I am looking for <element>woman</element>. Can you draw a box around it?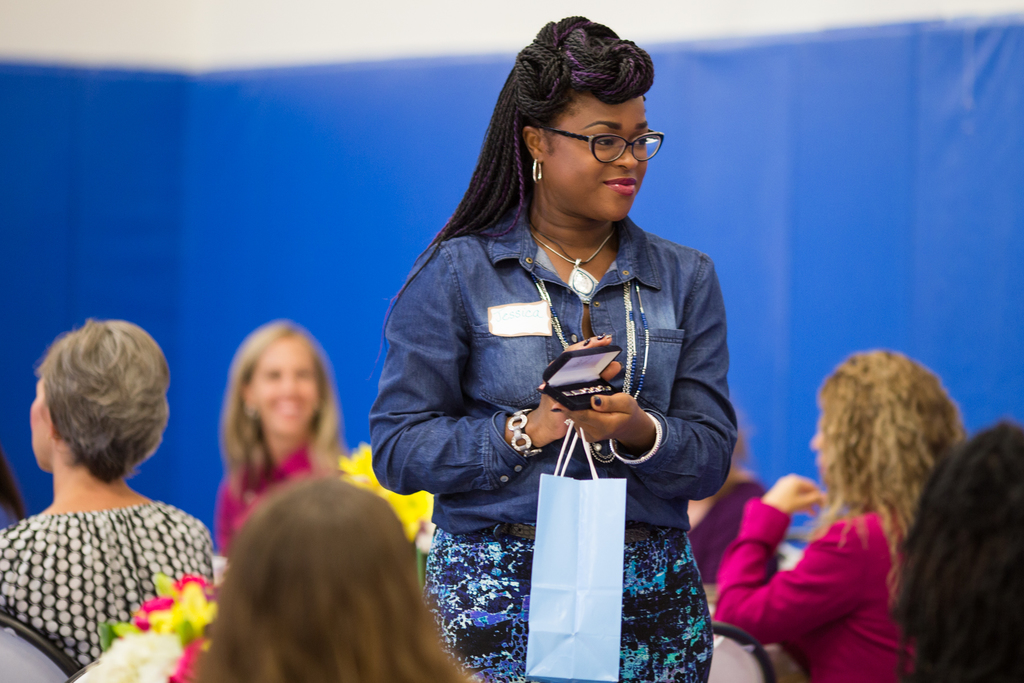
Sure, the bounding box is (197, 471, 473, 682).
